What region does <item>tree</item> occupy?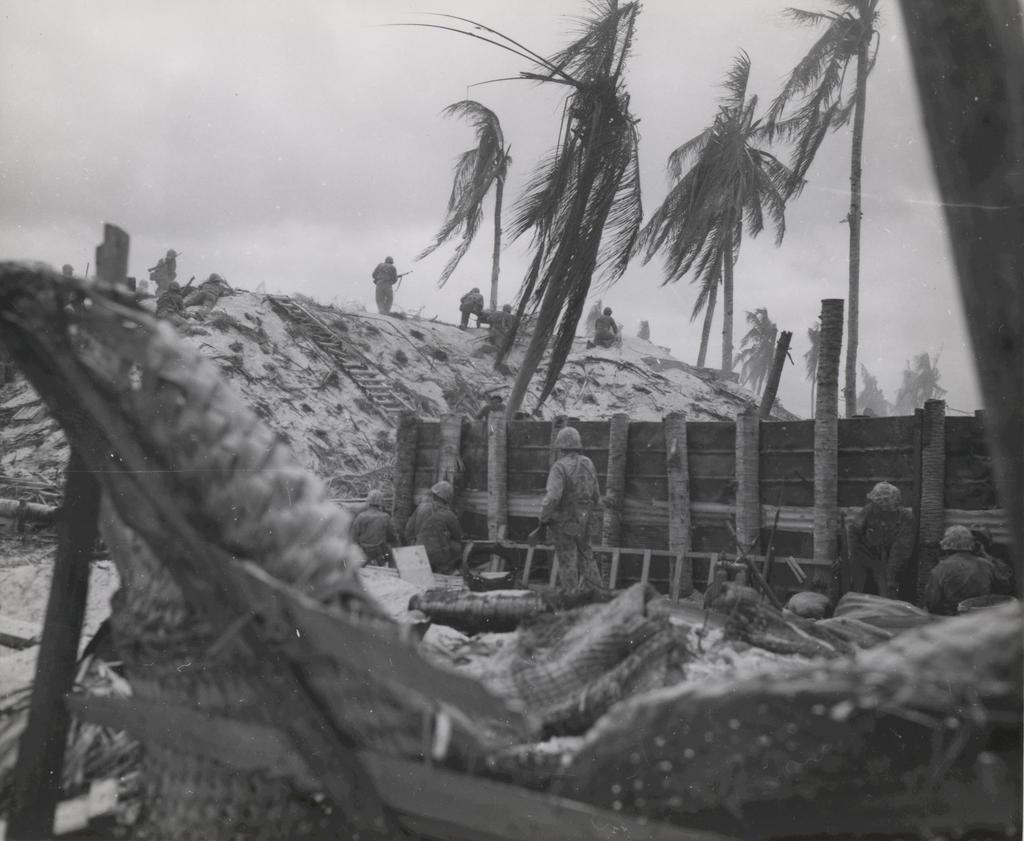
box=[630, 53, 827, 368].
